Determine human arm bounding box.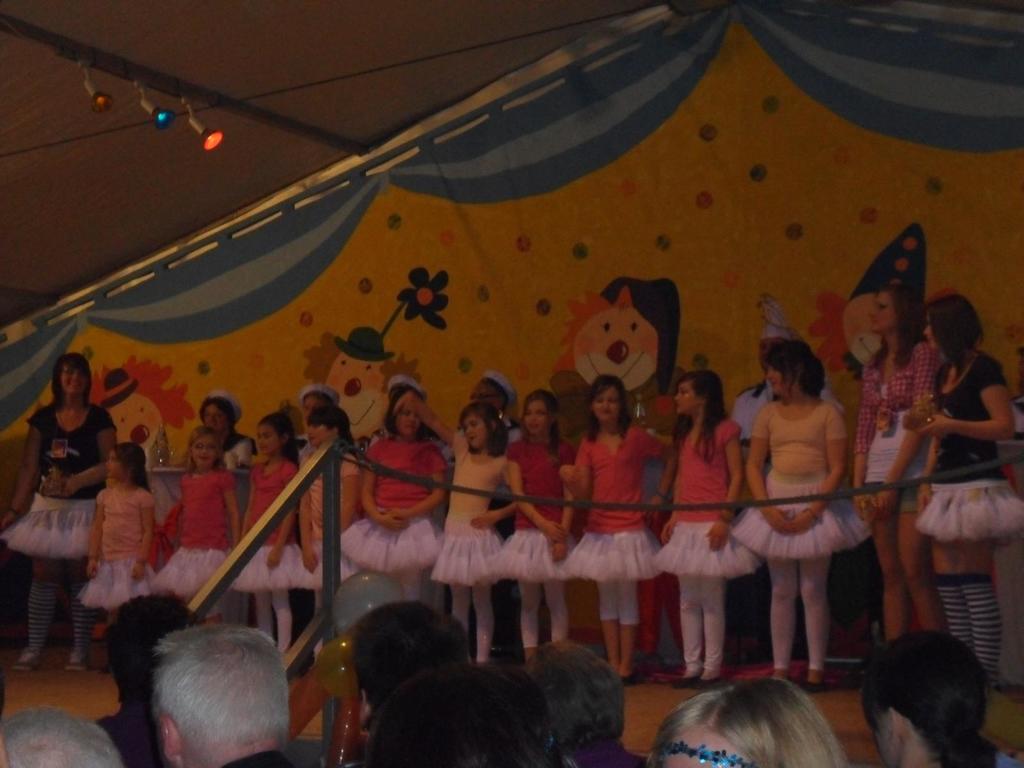
Determined: 84/506/104/575.
